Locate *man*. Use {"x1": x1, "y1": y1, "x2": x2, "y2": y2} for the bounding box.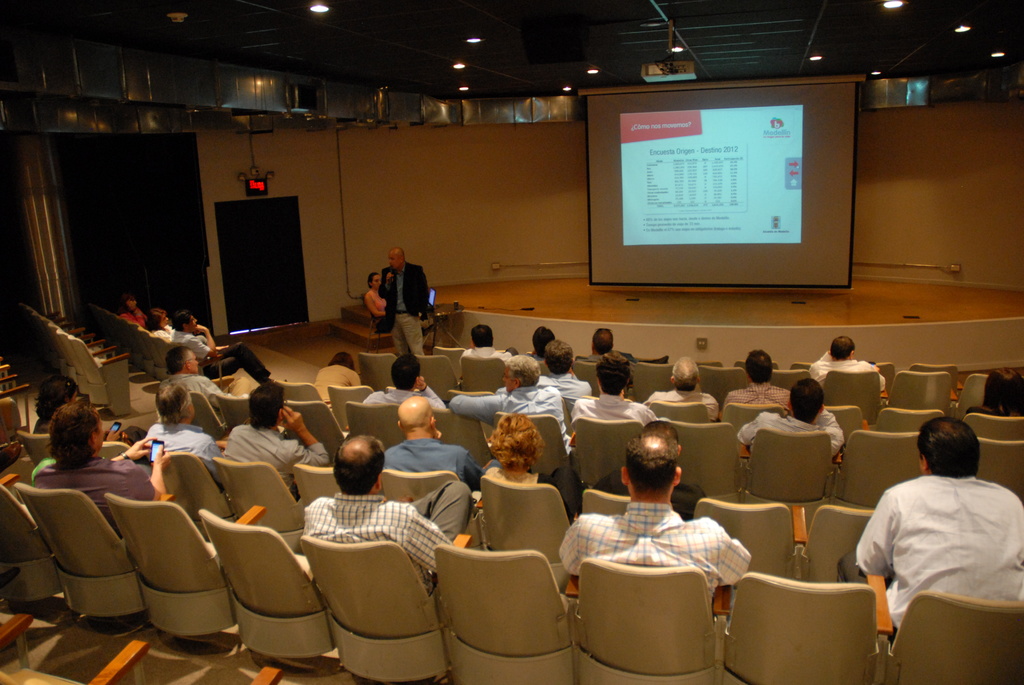
{"x1": 364, "y1": 355, "x2": 449, "y2": 413}.
